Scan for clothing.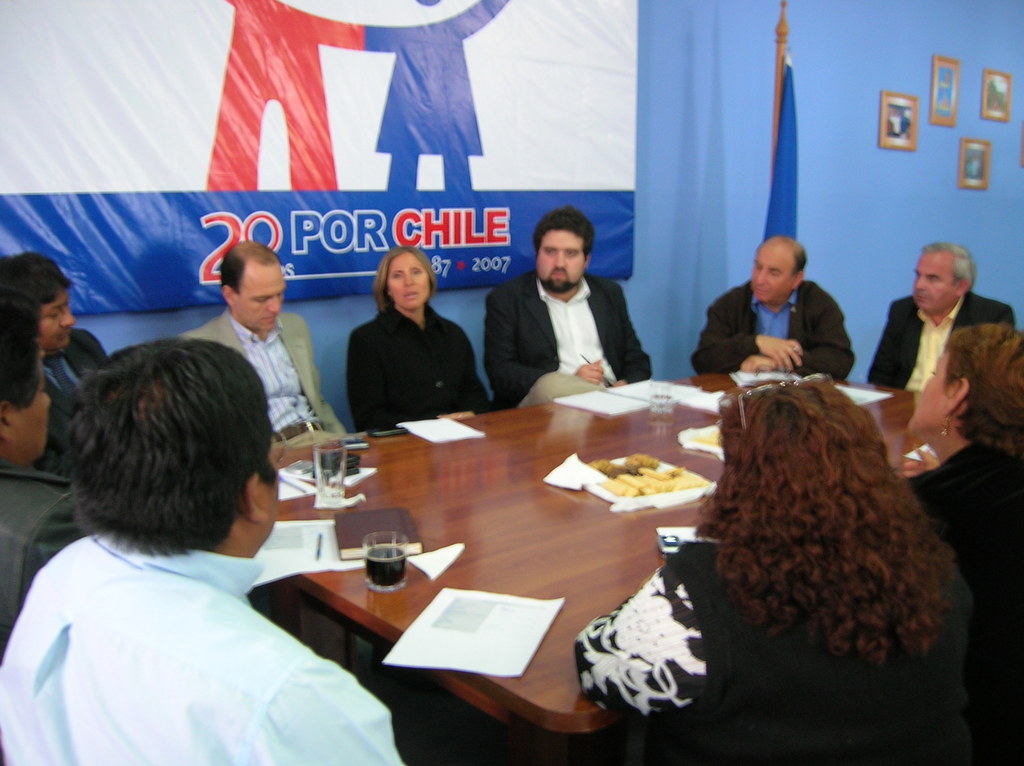
Scan result: bbox=(344, 301, 495, 432).
